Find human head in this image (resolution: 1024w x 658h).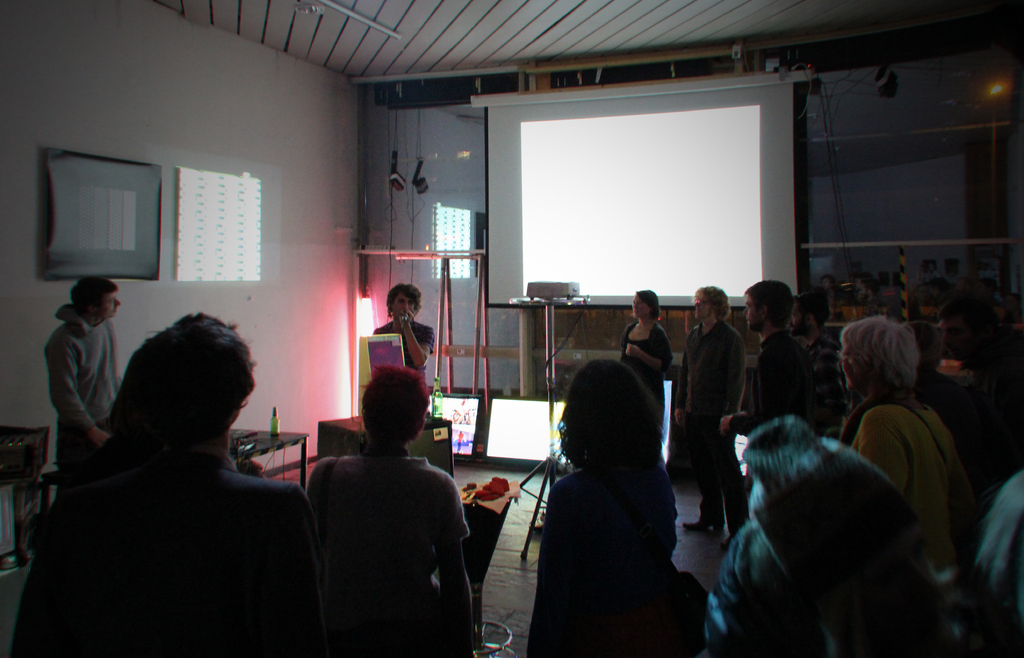
{"left": 693, "top": 283, "right": 730, "bottom": 318}.
